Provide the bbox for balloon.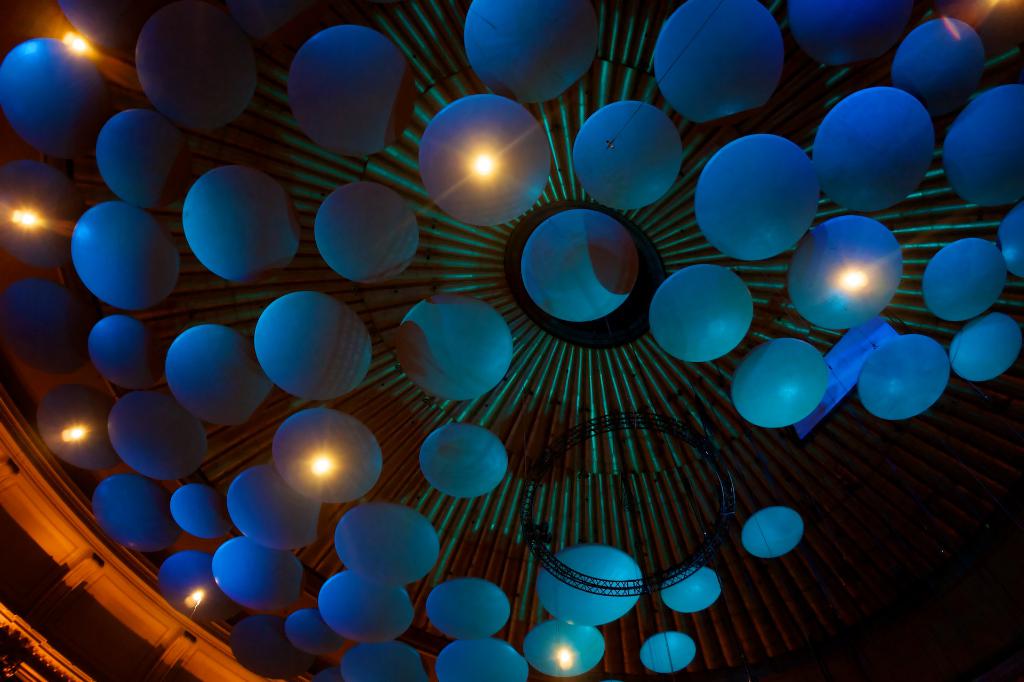
x1=293 y1=23 x2=415 y2=161.
